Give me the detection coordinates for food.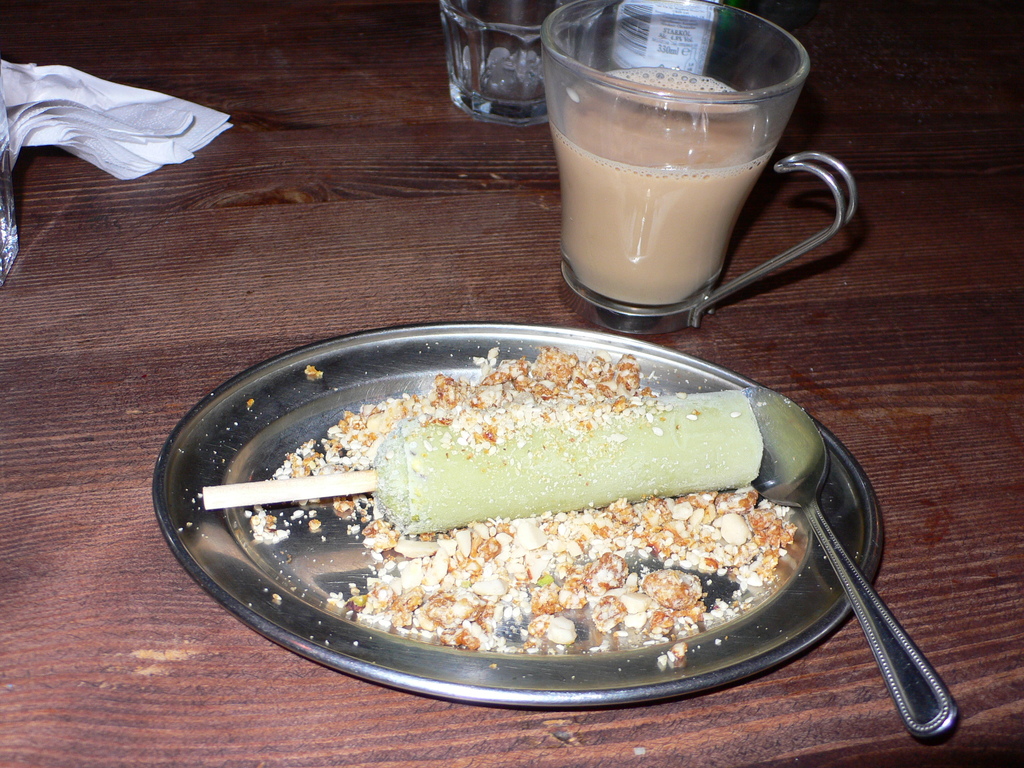
select_region(219, 347, 815, 678).
